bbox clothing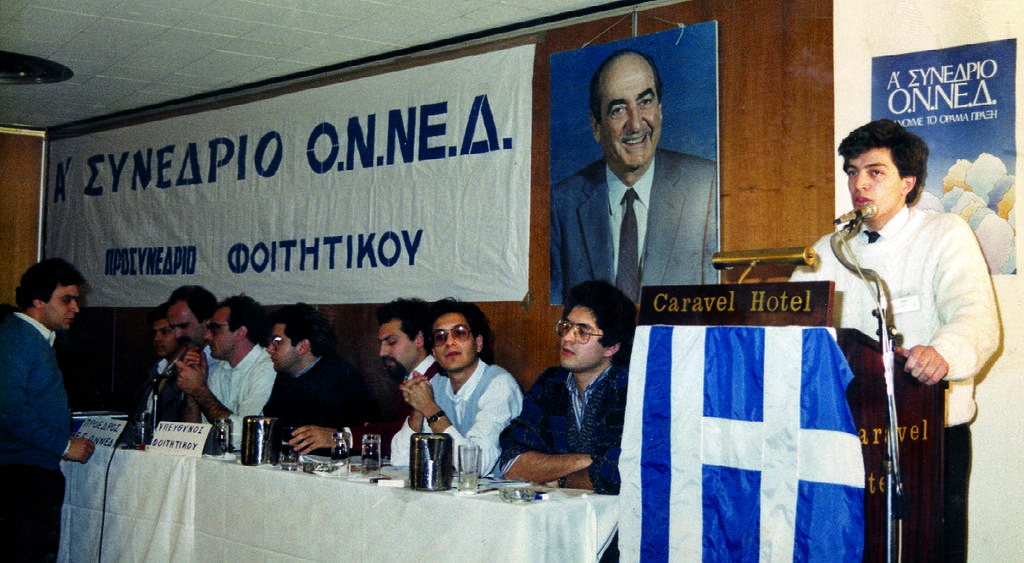
rect(172, 339, 213, 362)
